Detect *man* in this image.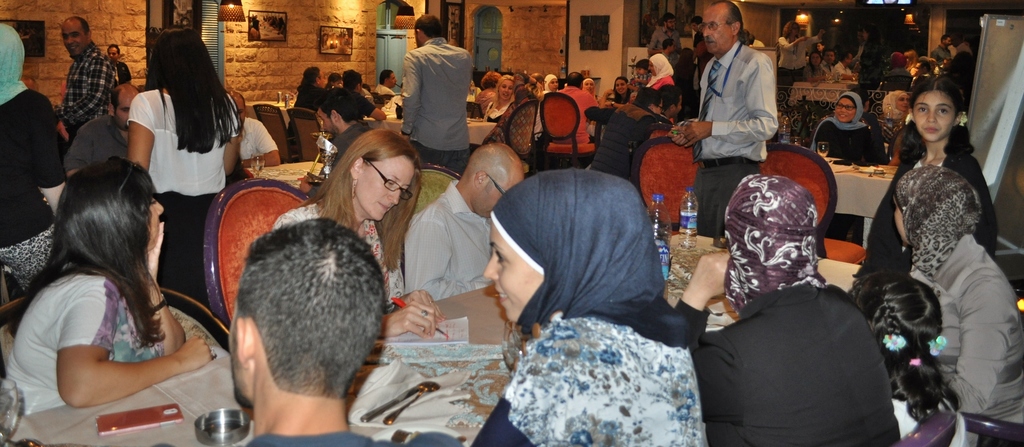
Detection: 391/23/479/166.
